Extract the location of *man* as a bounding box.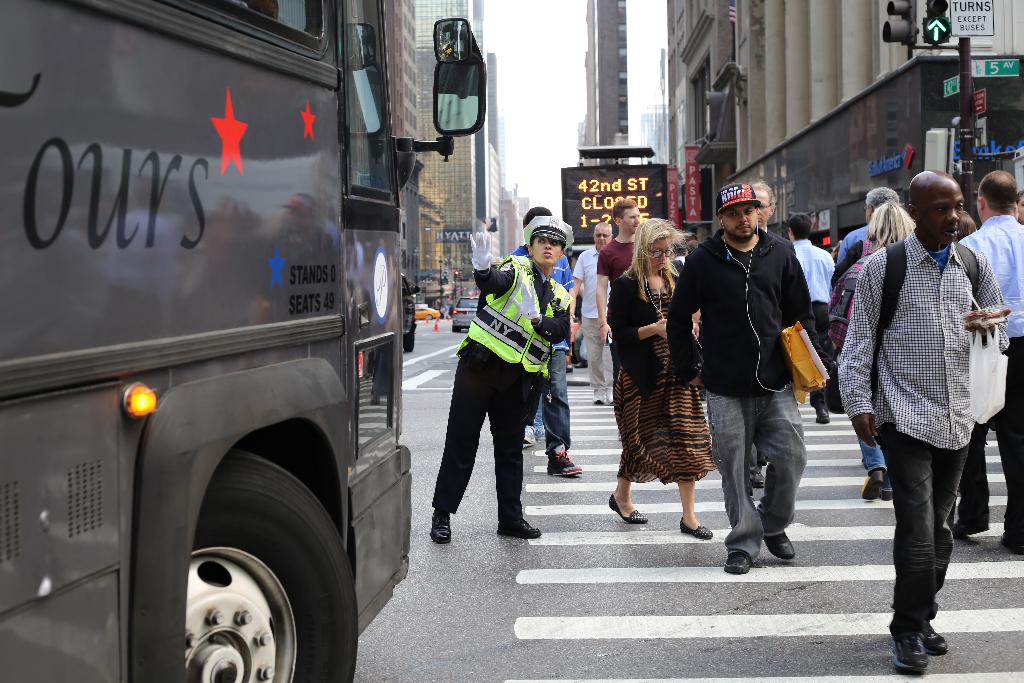
<bbox>785, 213, 835, 424</bbox>.
